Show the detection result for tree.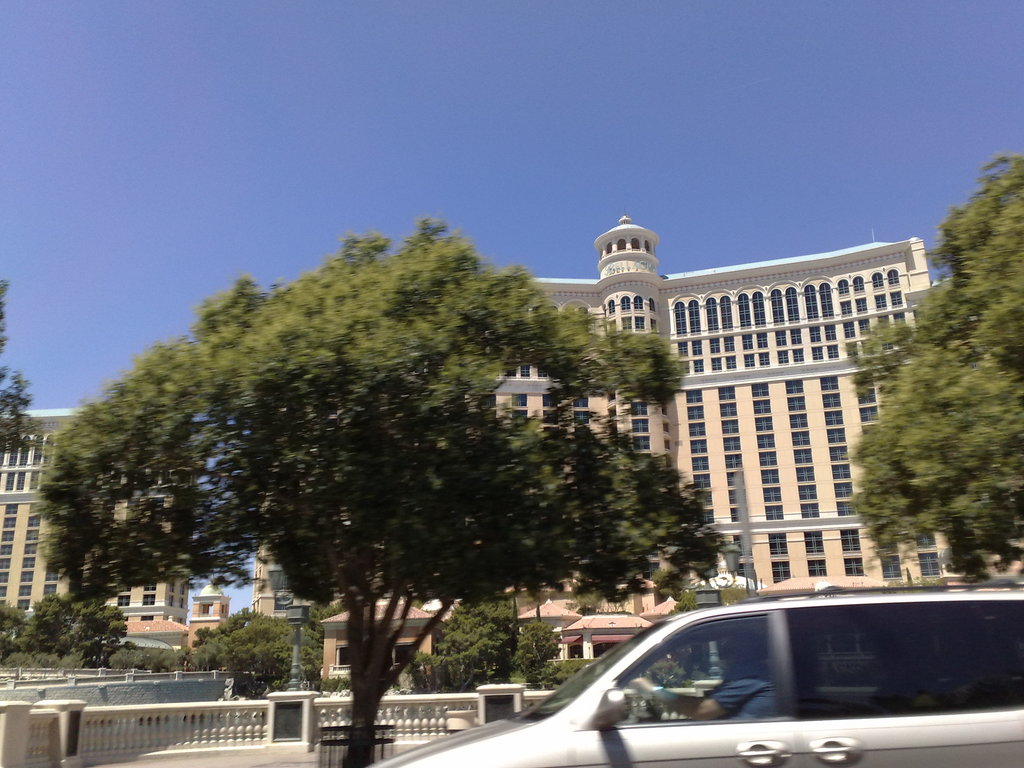
<region>22, 586, 131, 671</region>.
